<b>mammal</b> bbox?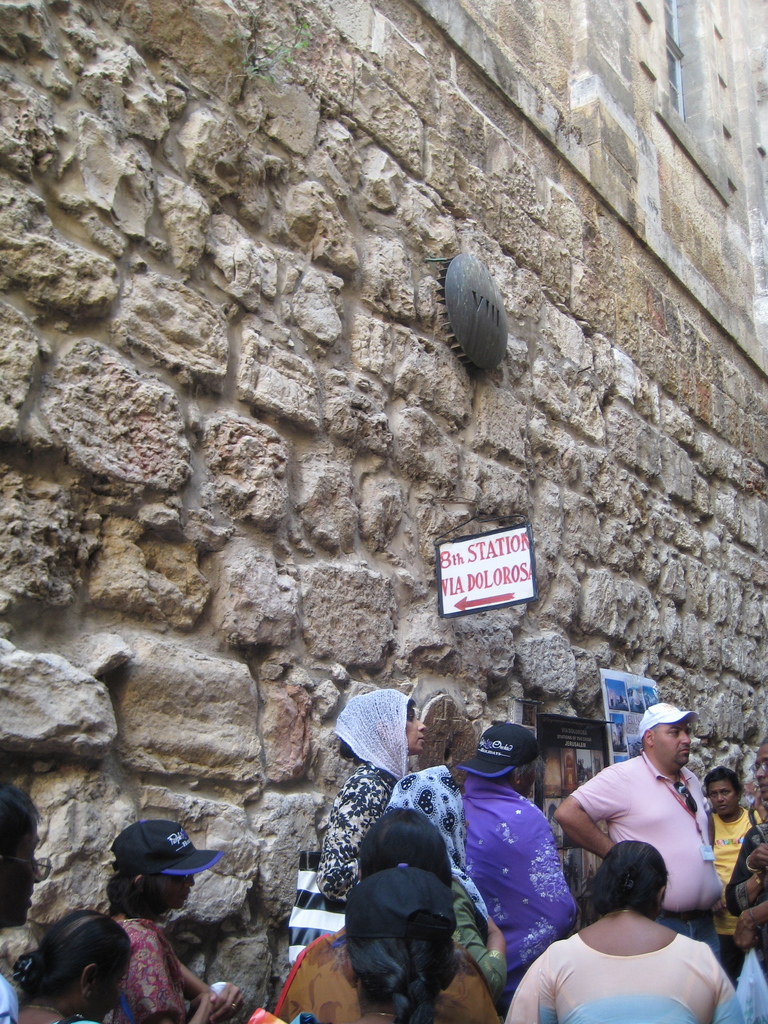
719 734 767 920
